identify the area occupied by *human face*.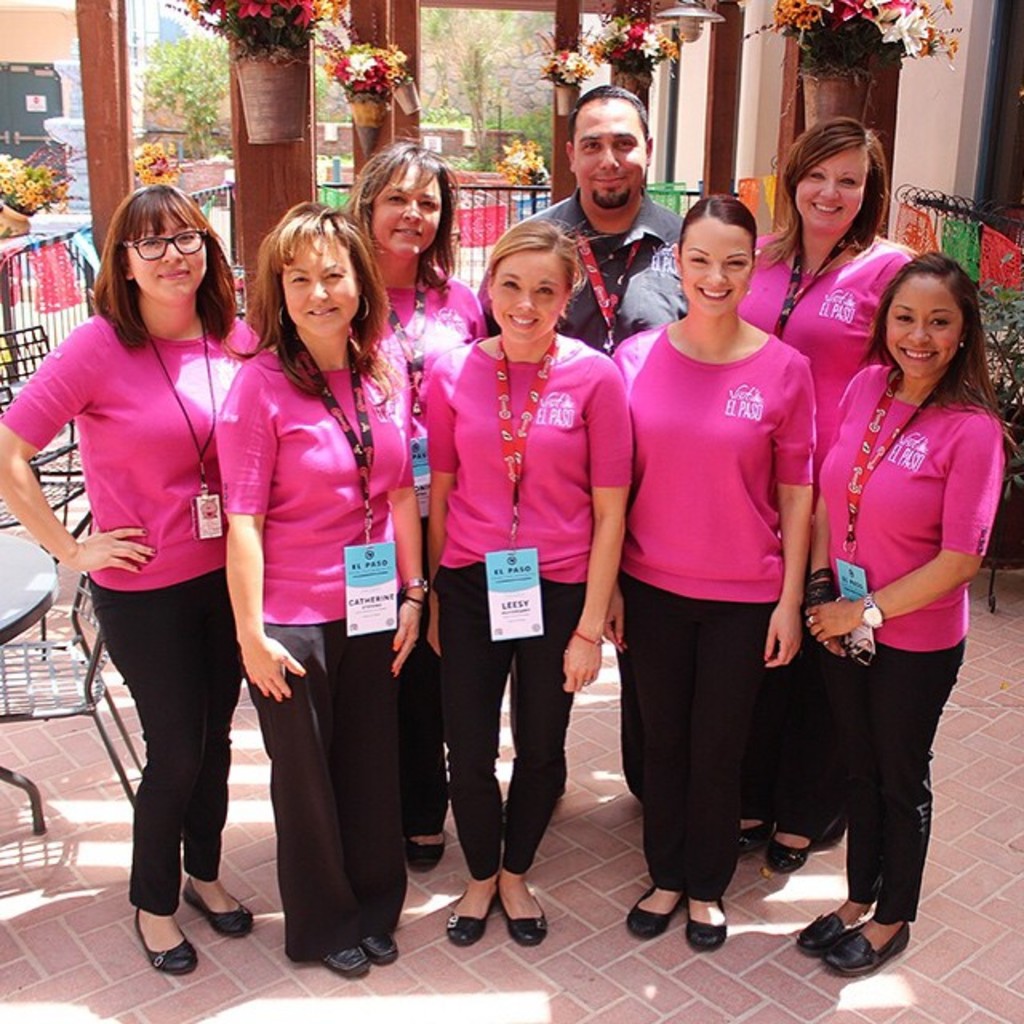
Area: locate(374, 176, 443, 254).
